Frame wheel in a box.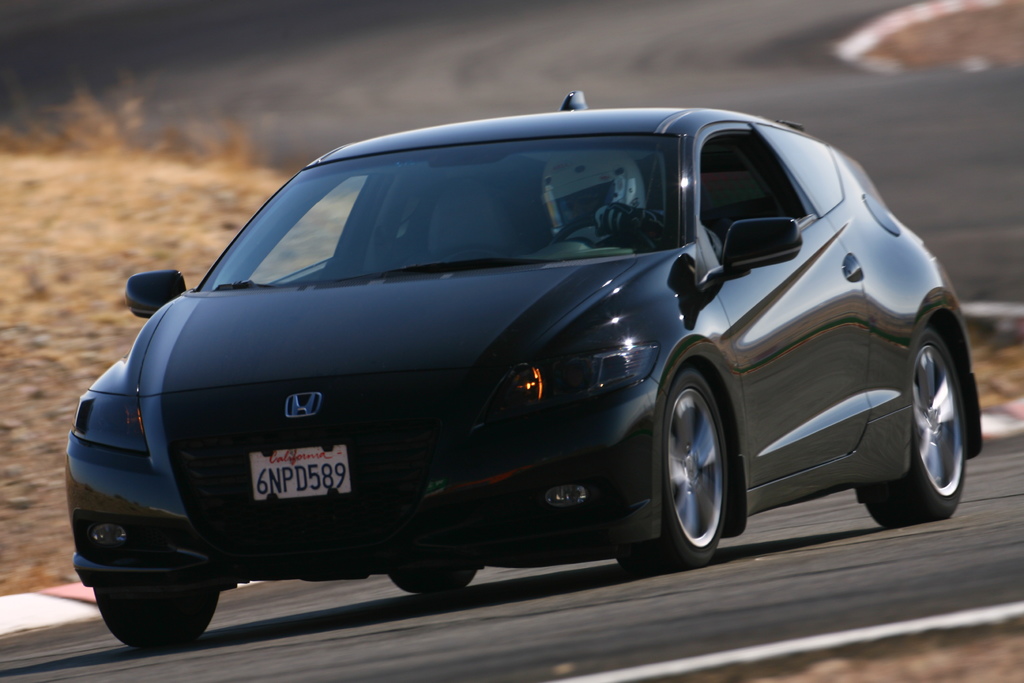
<bbox>620, 371, 724, 571</bbox>.
